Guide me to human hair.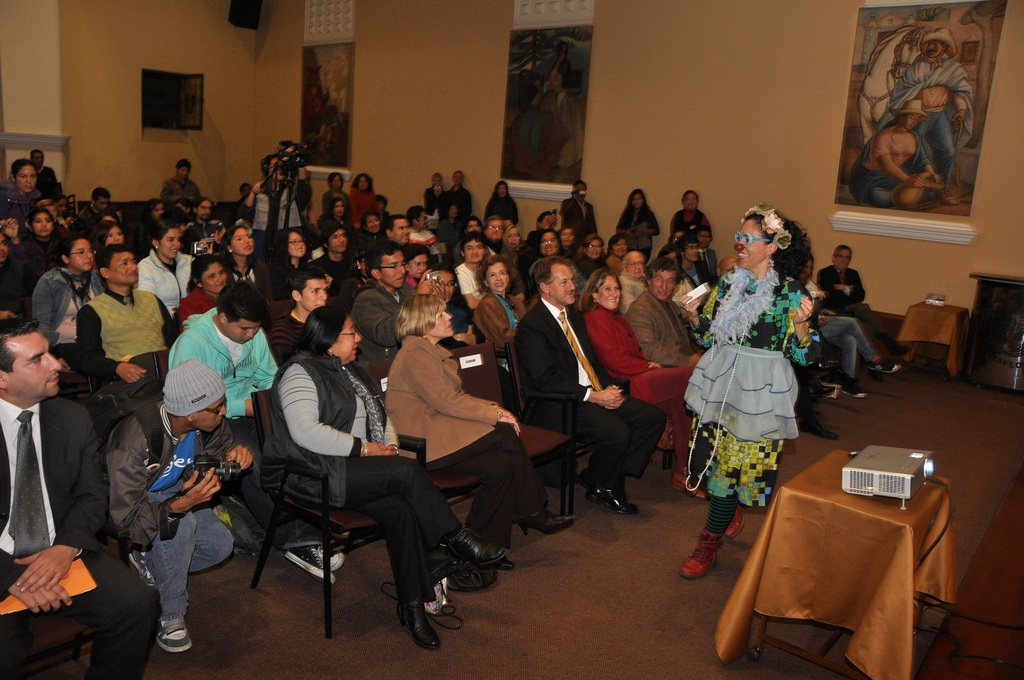
Guidance: region(460, 230, 490, 270).
